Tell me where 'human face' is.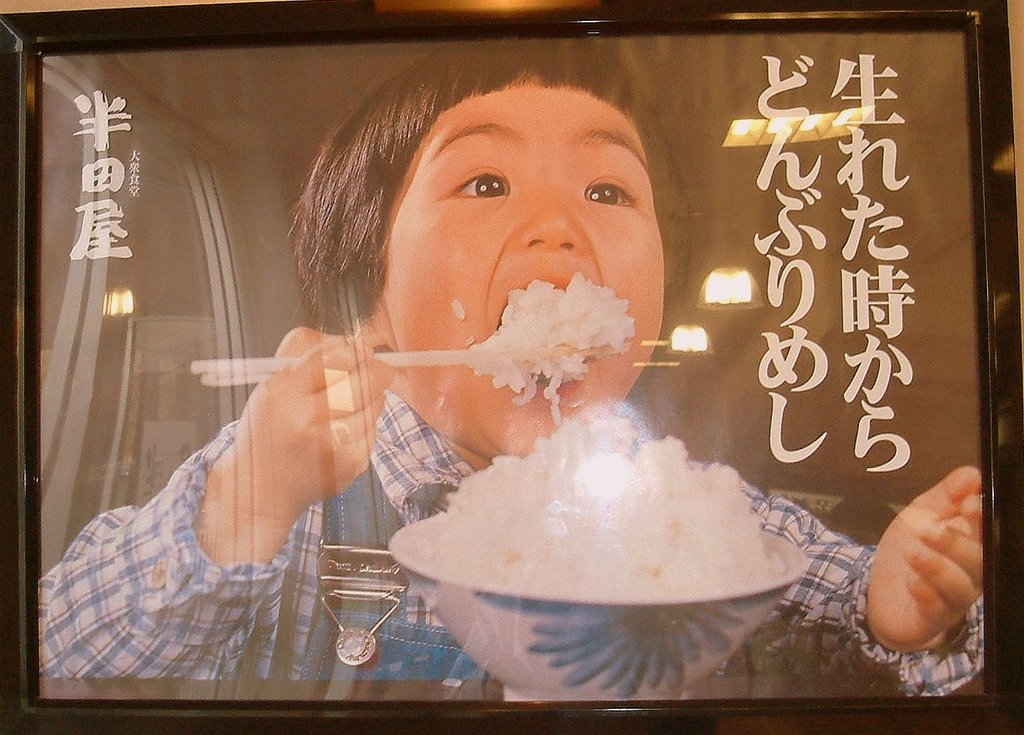
'human face' is at {"x1": 386, "y1": 73, "x2": 667, "y2": 461}.
